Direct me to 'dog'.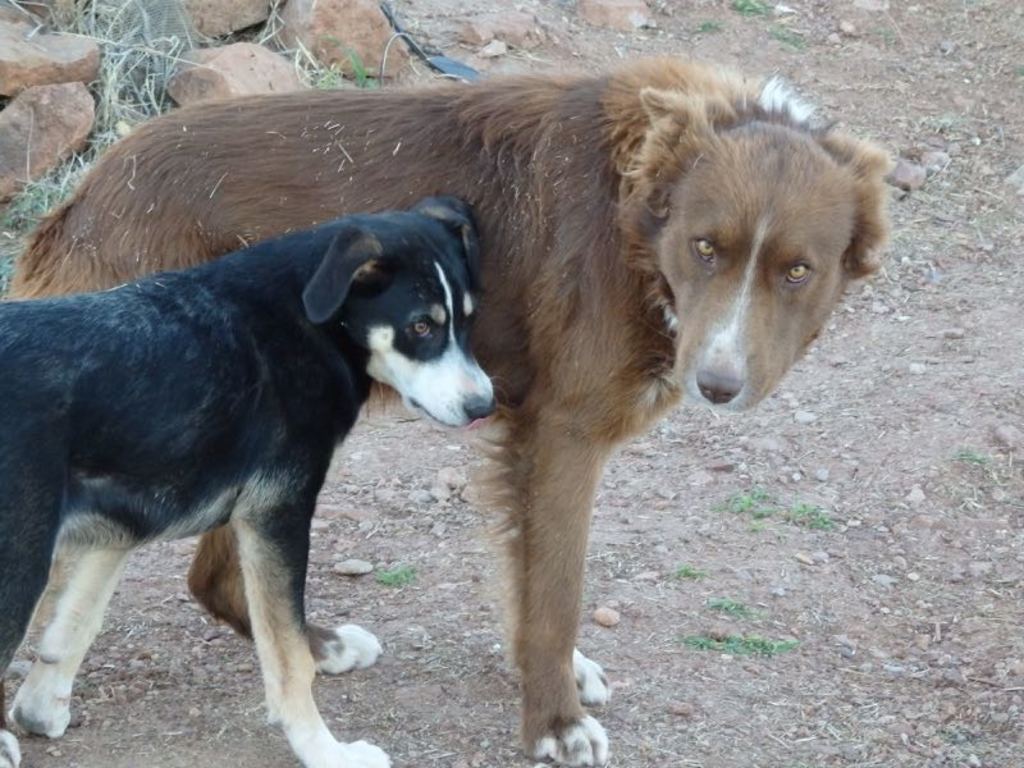
Direction: select_region(4, 56, 902, 767).
